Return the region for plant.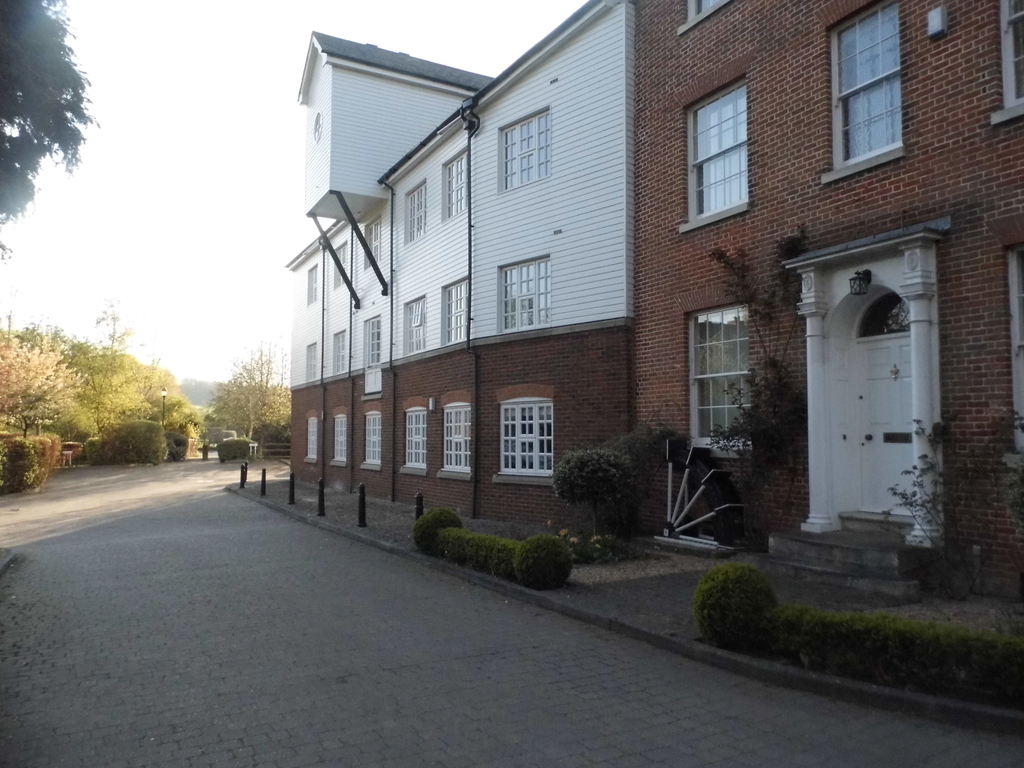
l=549, t=445, r=639, b=538.
